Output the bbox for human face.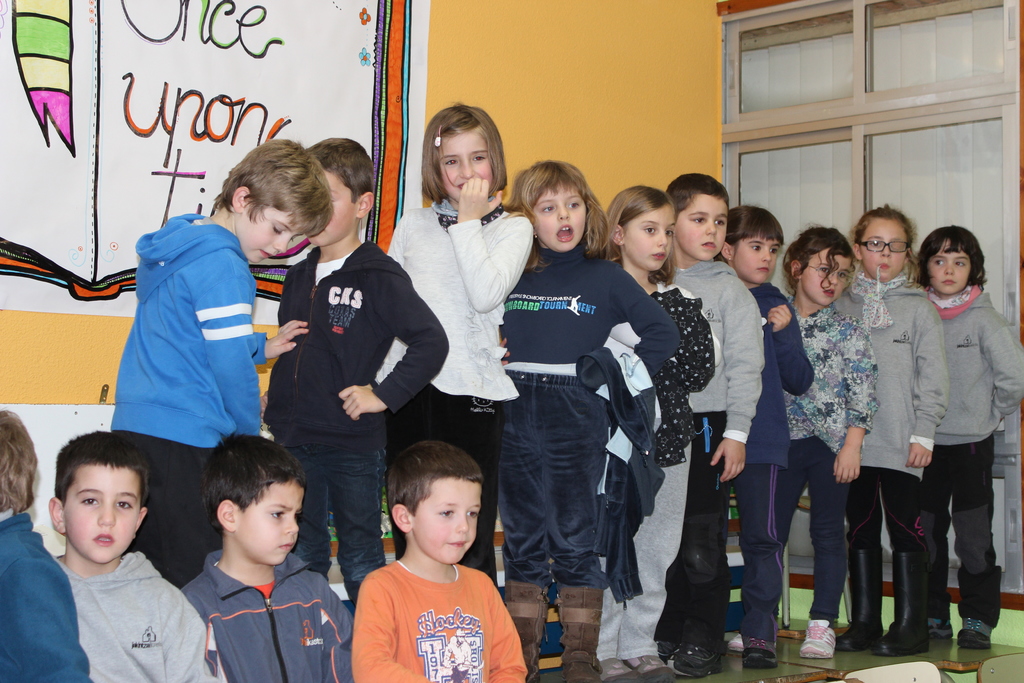
select_region(241, 209, 297, 260).
